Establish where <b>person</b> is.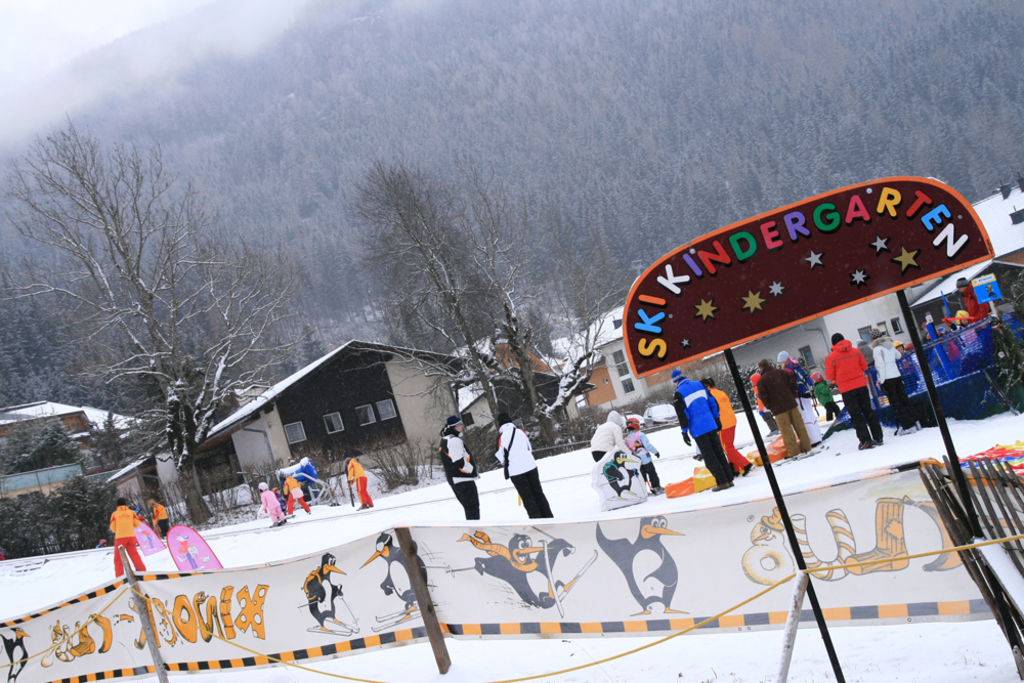
Established at 144/494/167/537.
